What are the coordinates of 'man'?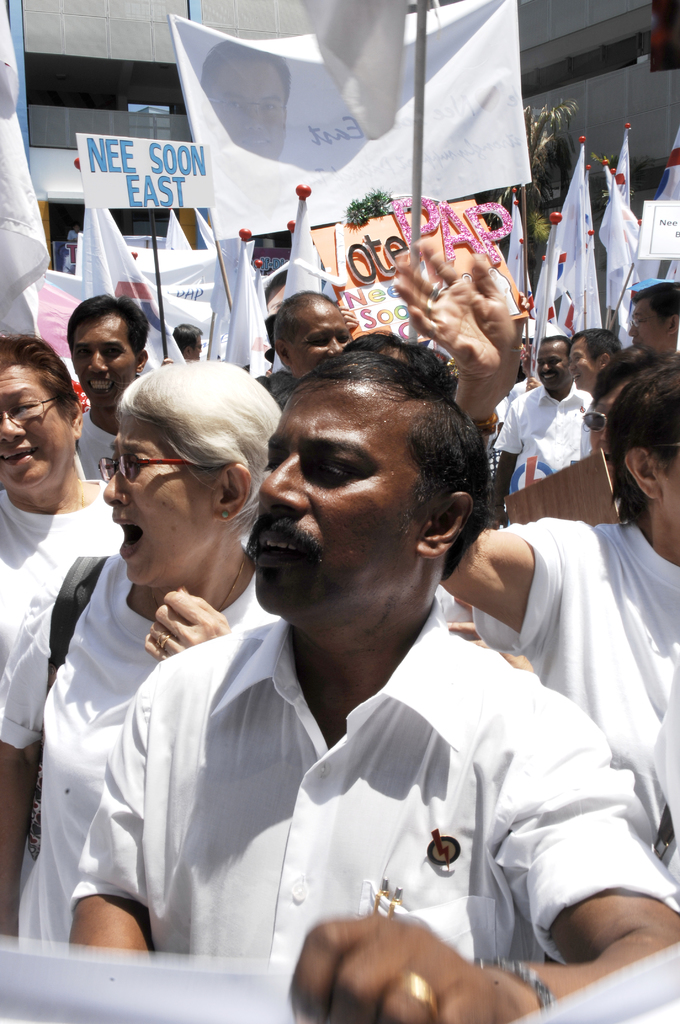
box(484, 330, 589, 533).
